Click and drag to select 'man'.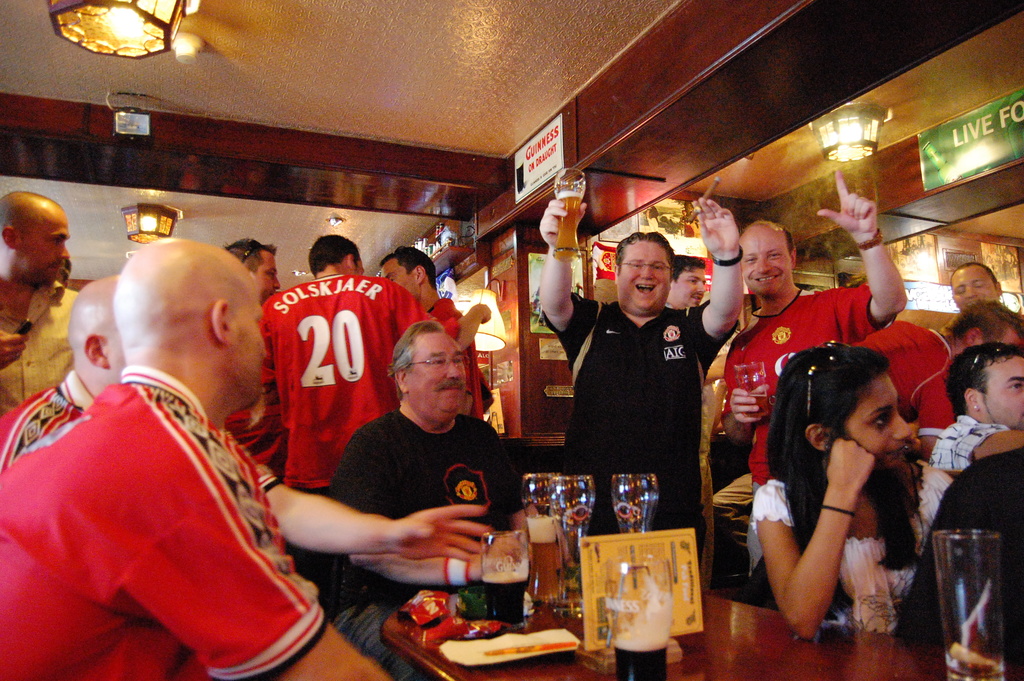
Selection: [656,249,708,318].
